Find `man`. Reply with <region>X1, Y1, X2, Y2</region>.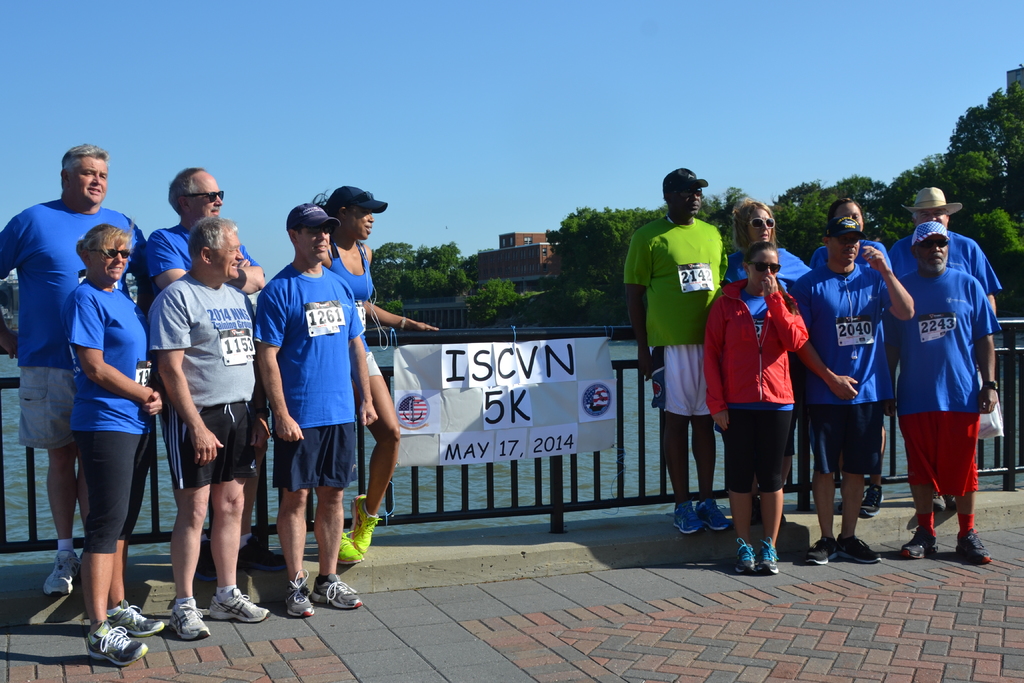
<region>142, 165, 266, 565</region>.
